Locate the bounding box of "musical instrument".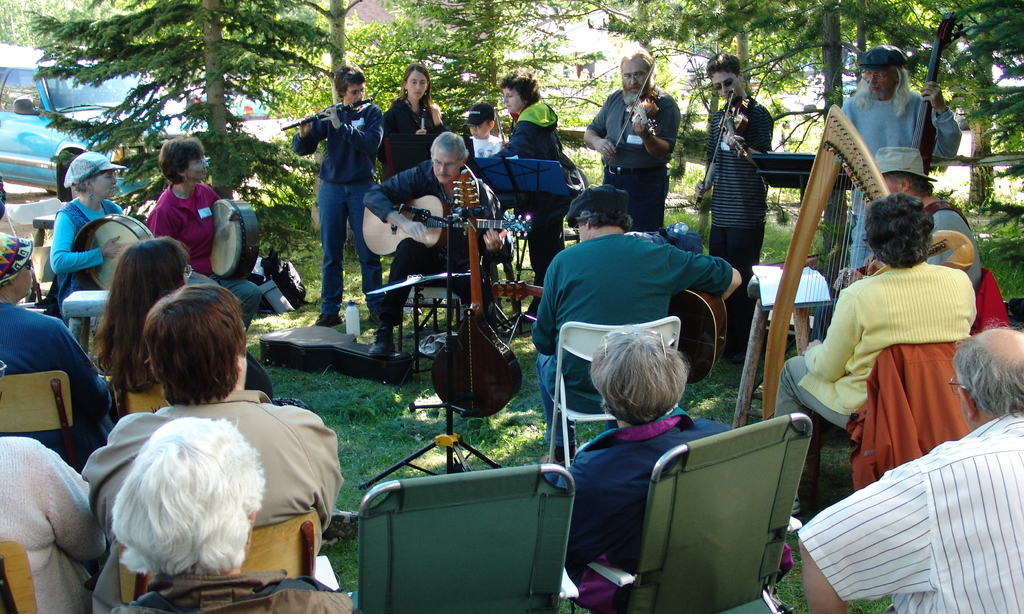
Bounding box: {"left": 699, "top": 86, "right": 754, "bottom": 211}.
